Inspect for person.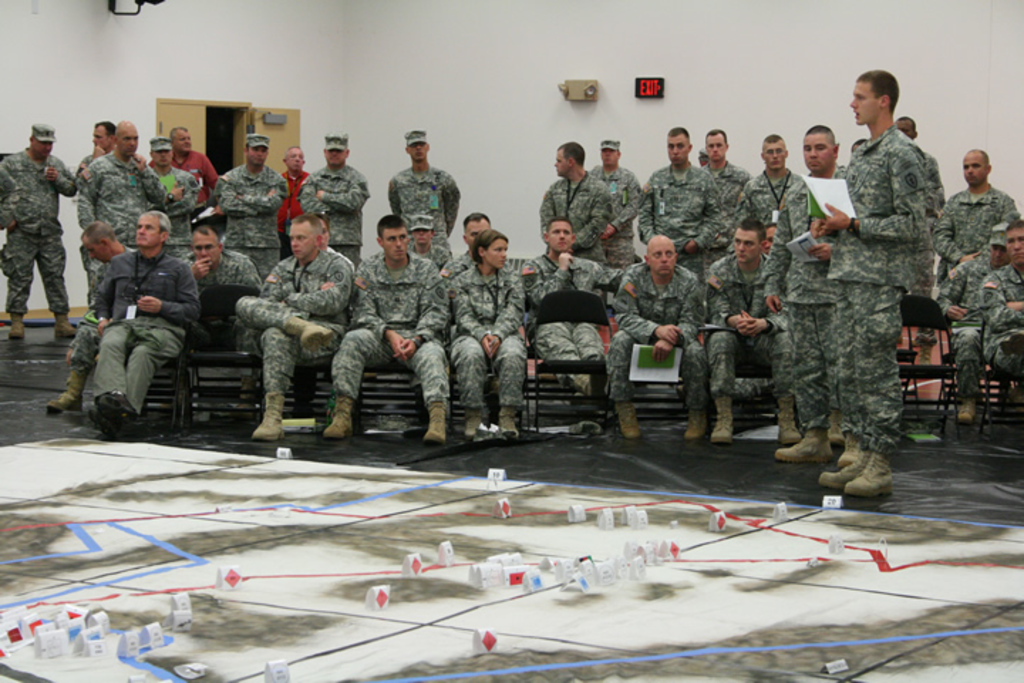
Inspection: {"x1": 542, "y1": 141, "x2": 614, "y2": 262}.
